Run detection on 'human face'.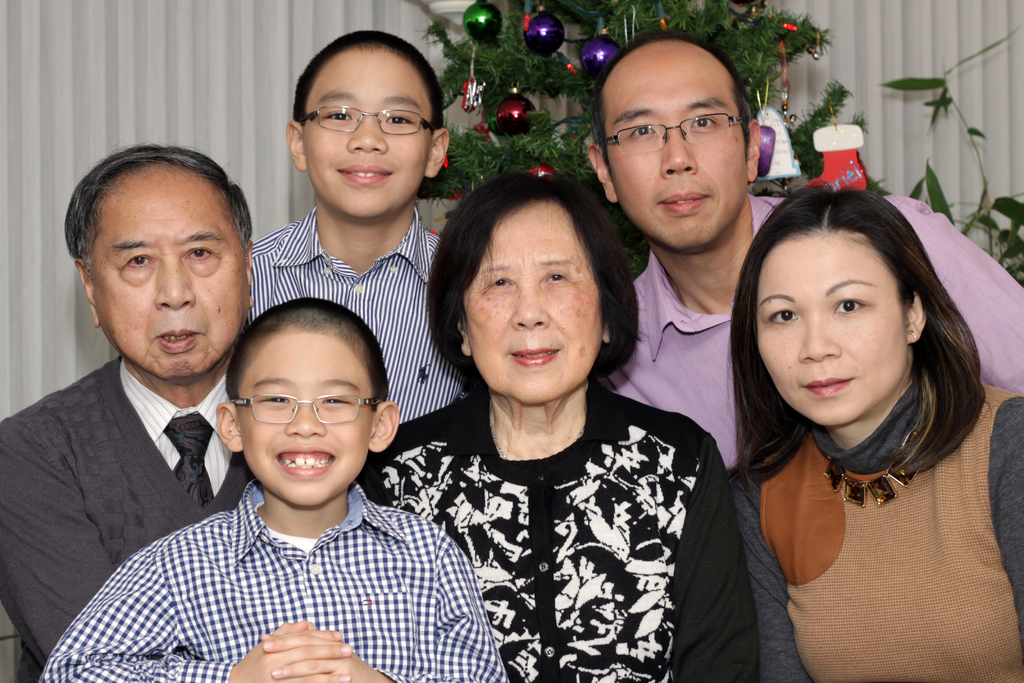
Result: bbox=(239, 331, 371, 509).
